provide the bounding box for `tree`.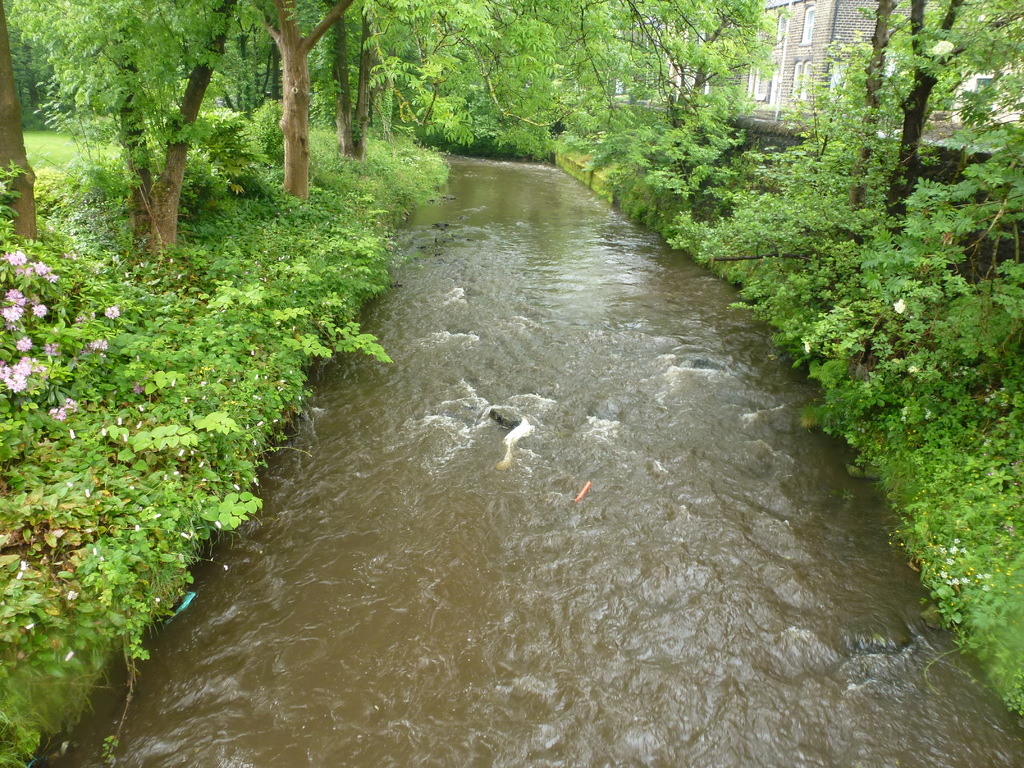
<region>236, 0, 387, 212</region>.
